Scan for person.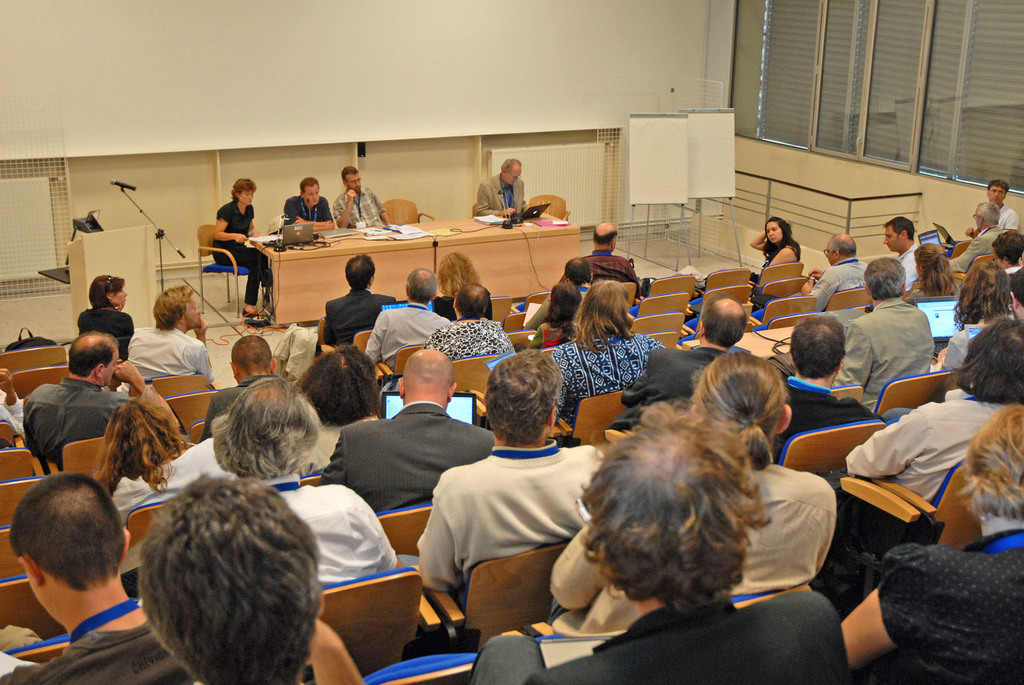
Scan result: Rect(829, 257, 929, 413).
